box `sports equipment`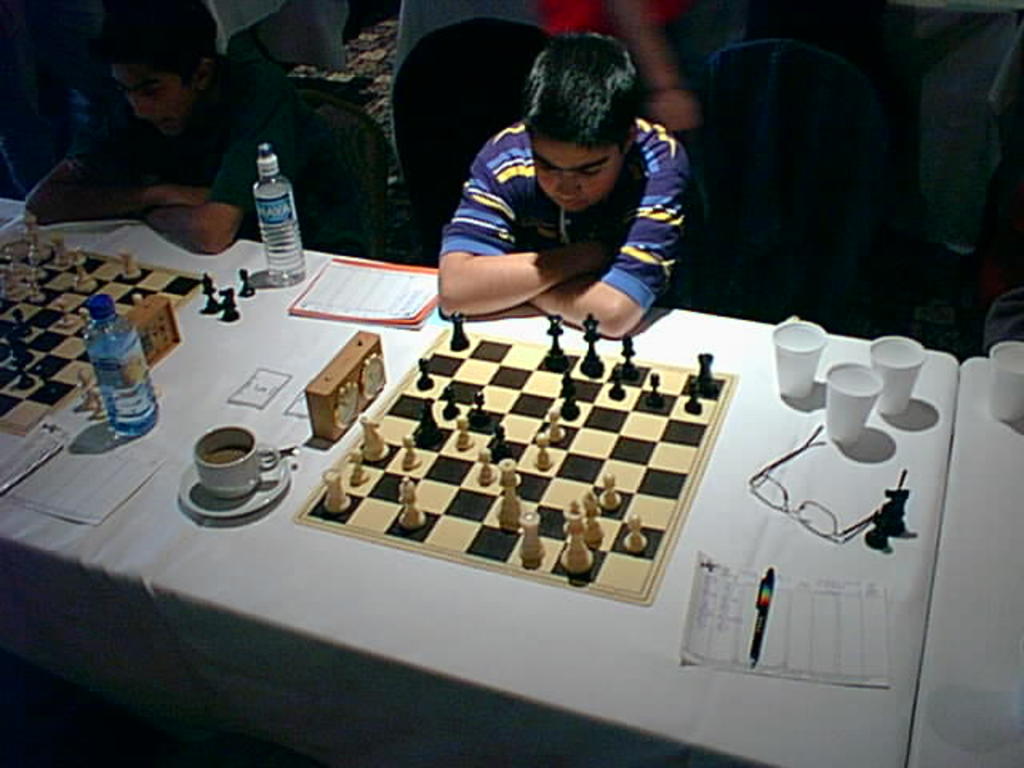
<bbox>200, 272, 226, 315</bbox>
